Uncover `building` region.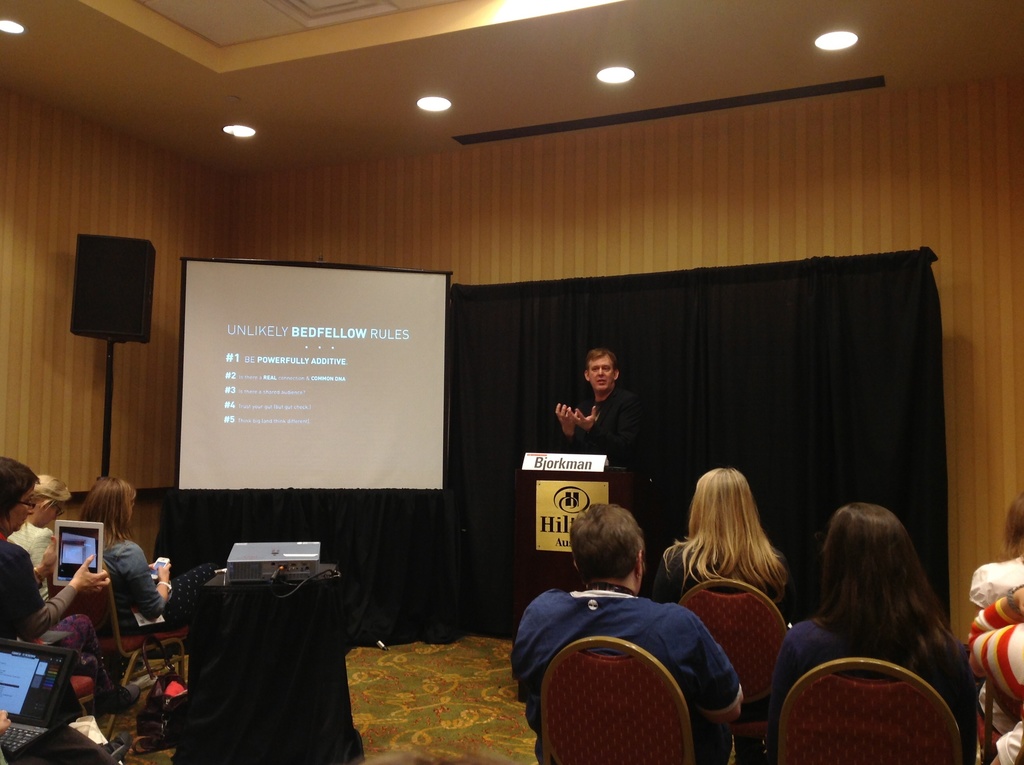
Uncovered: bbox=(0, 0, 1023, 764).
